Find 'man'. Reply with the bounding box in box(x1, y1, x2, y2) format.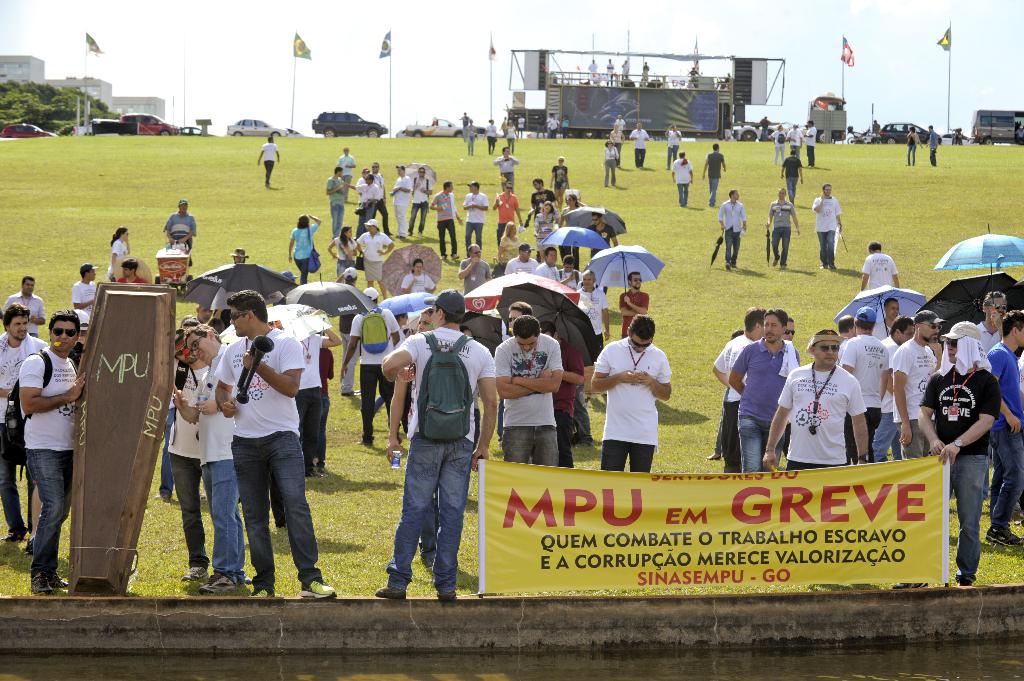
box(717, 191, 746, 269).
